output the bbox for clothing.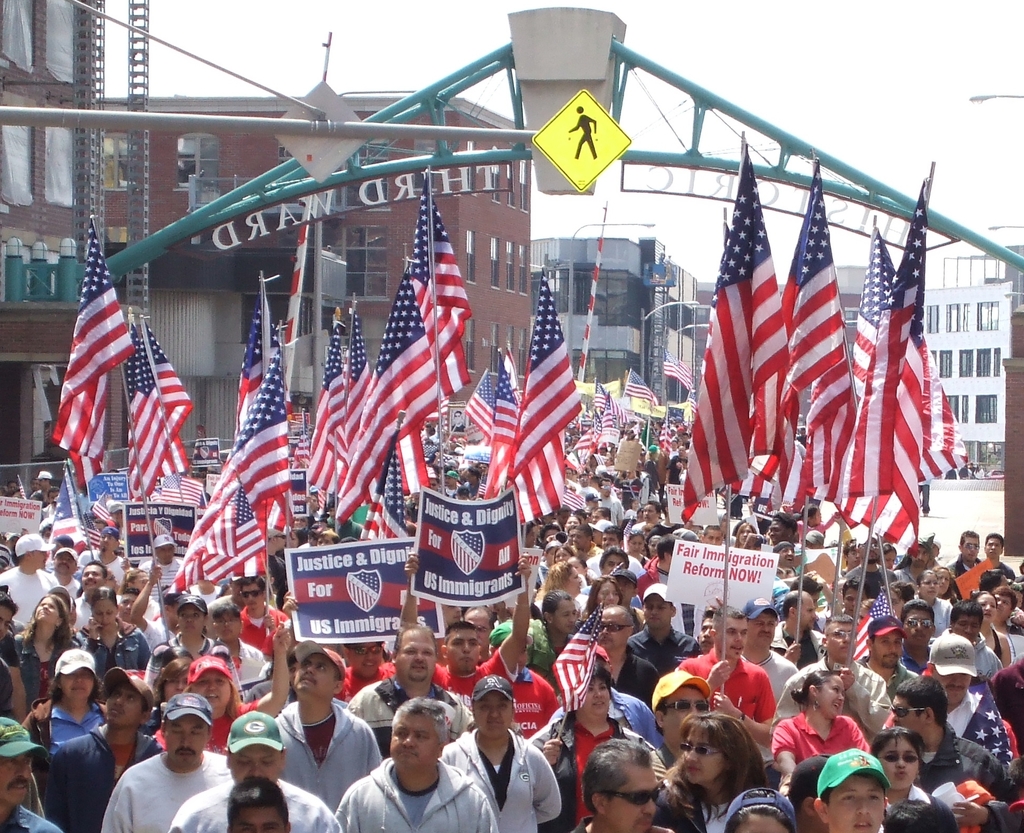
<bbox>74, 613, 151, 695</bbox>.
